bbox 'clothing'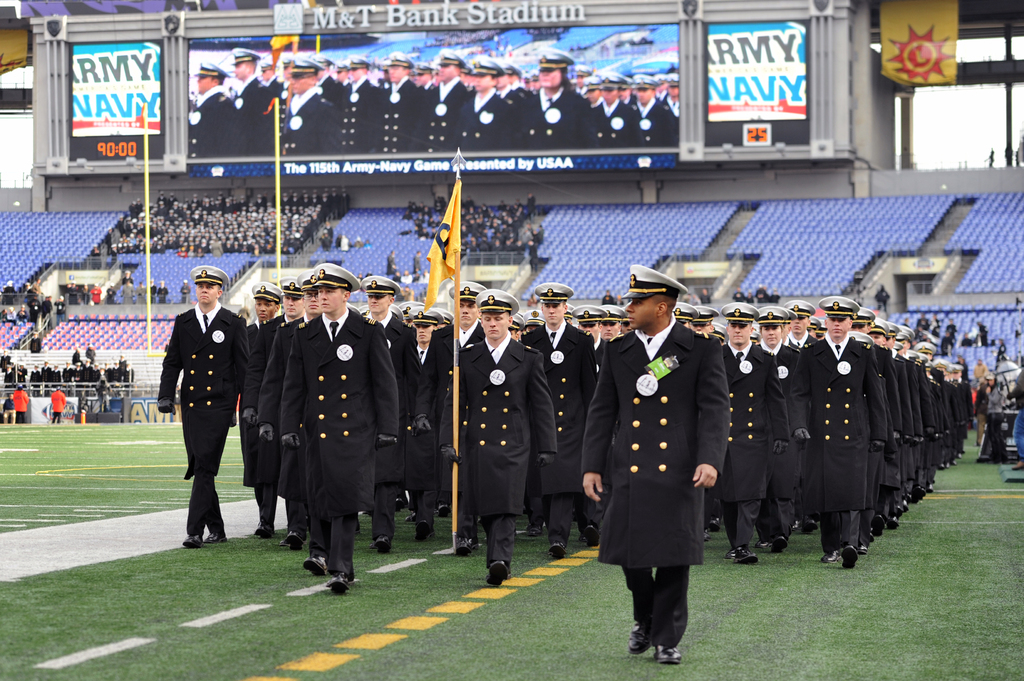
(x1=801, y1=344, x2=883, y2=544)
